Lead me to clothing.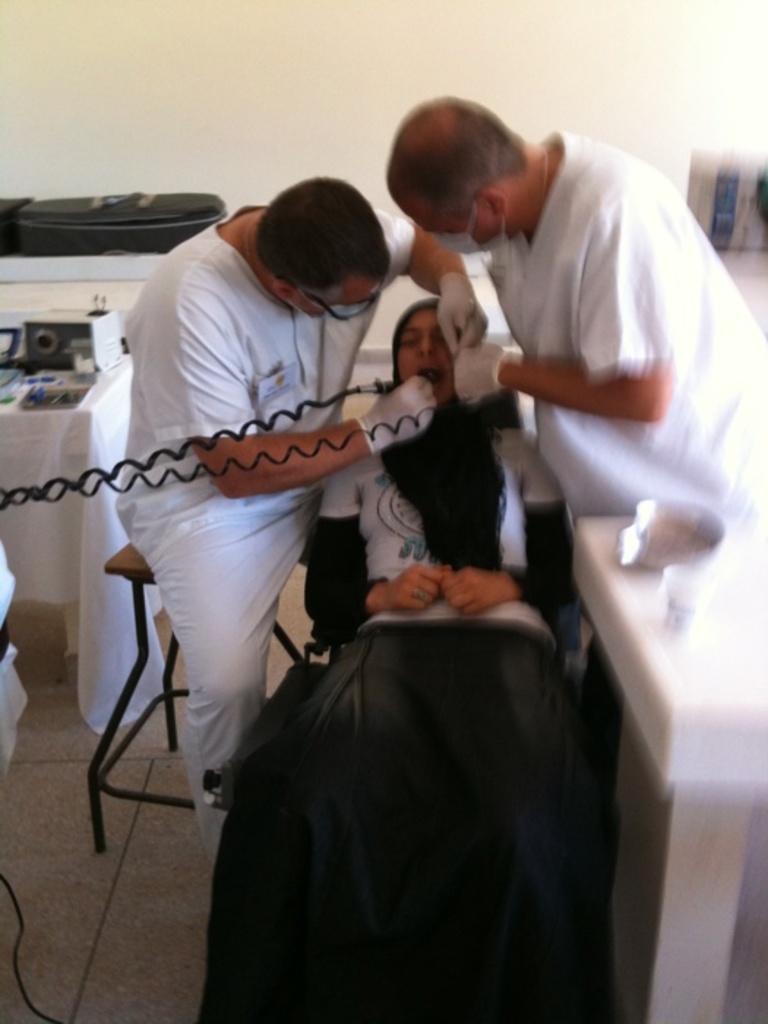
Lead to 430,126,767,528.
